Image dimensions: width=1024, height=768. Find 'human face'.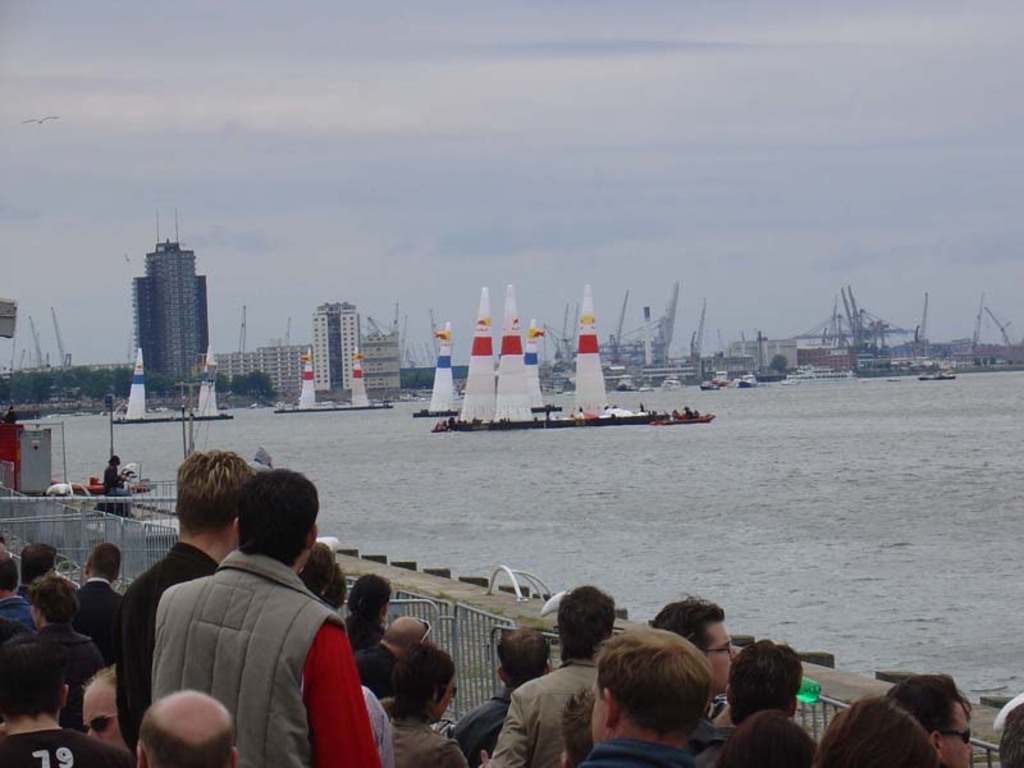
x1=942 y1=698 x2=975 y2=765.
